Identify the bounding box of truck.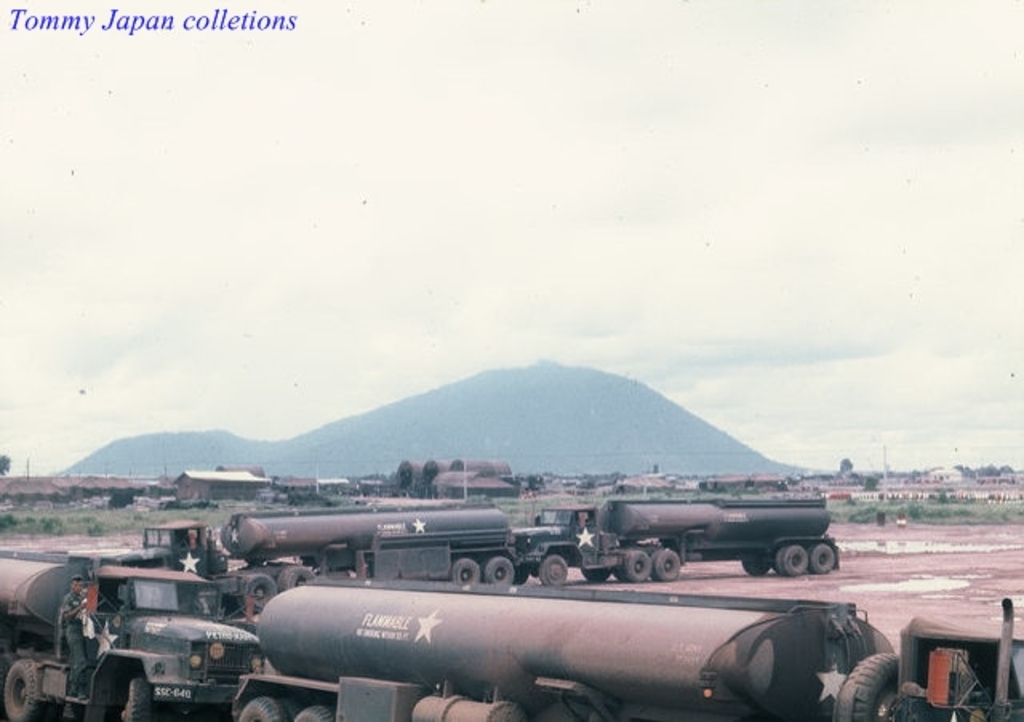
locate(0, 548, 272, 720).
